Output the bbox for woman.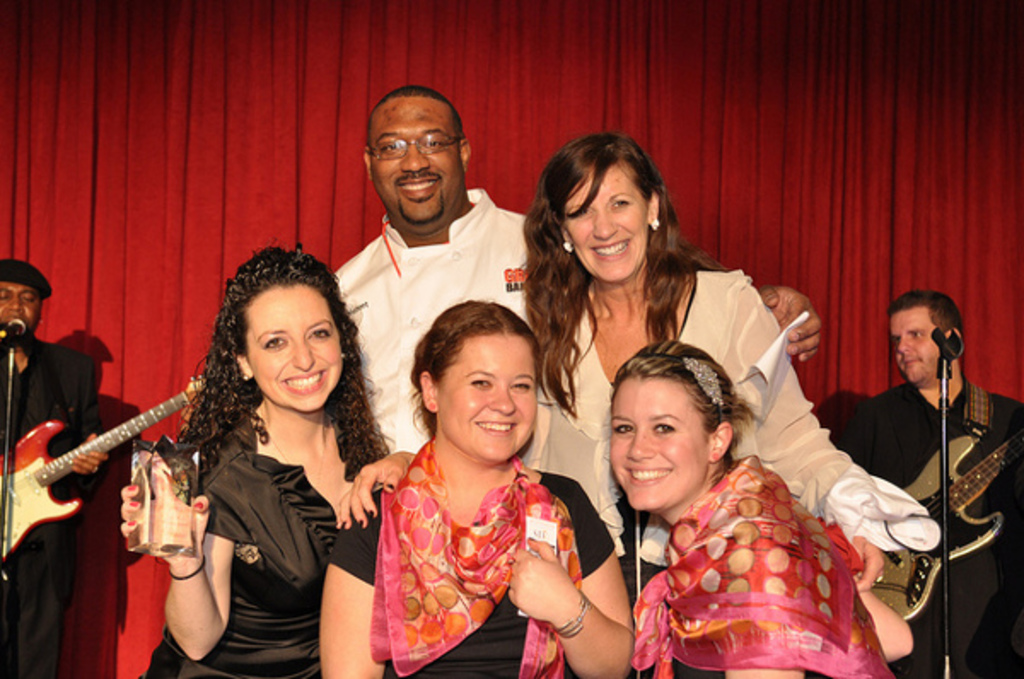
locate(111, 246, 370, 678).
